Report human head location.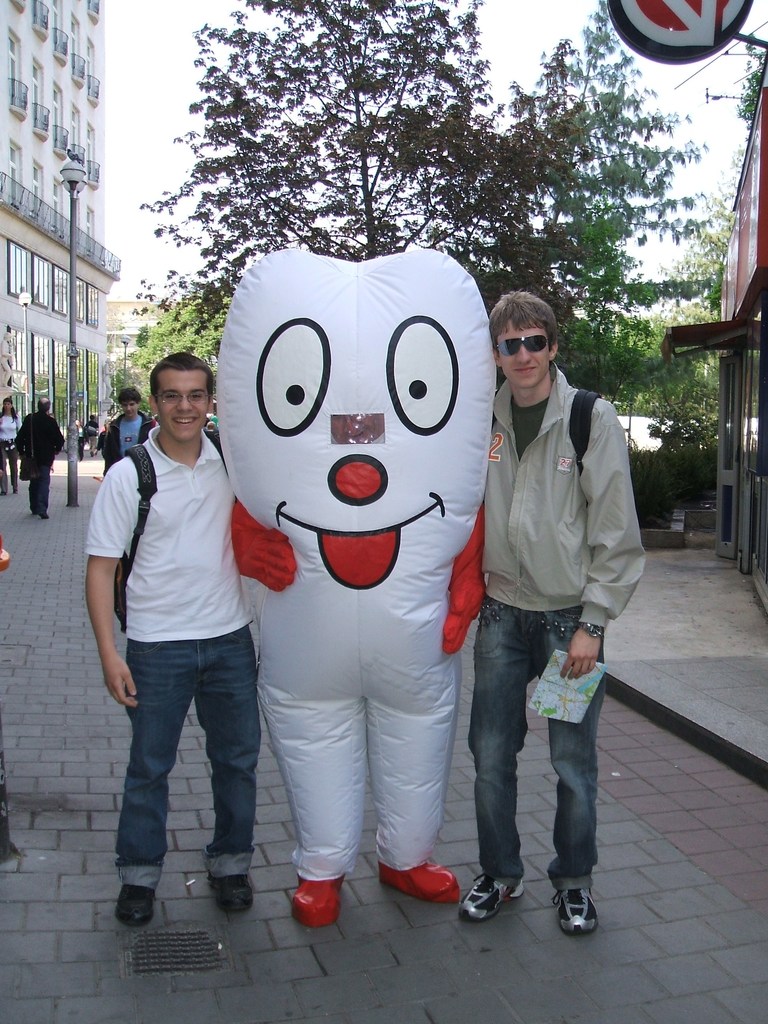
Report: {"x1": 488, "y1": 294, "x2": 560, "y2": 385}.
